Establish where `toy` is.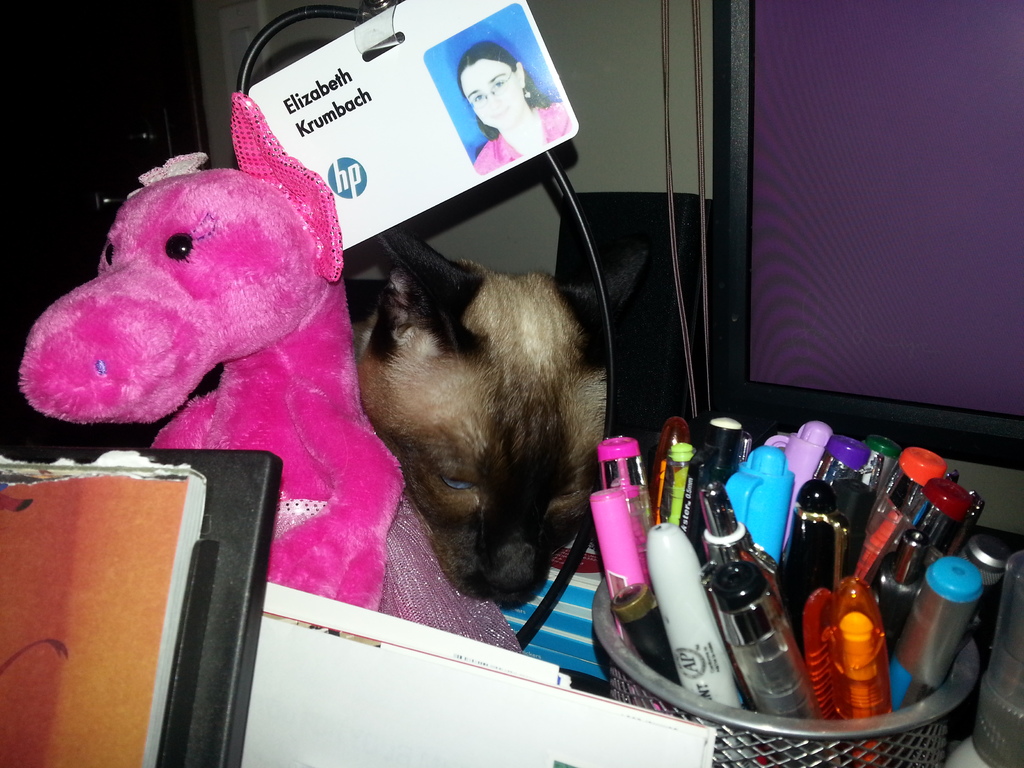
Established at select_region(13, 92, 404, 617).
